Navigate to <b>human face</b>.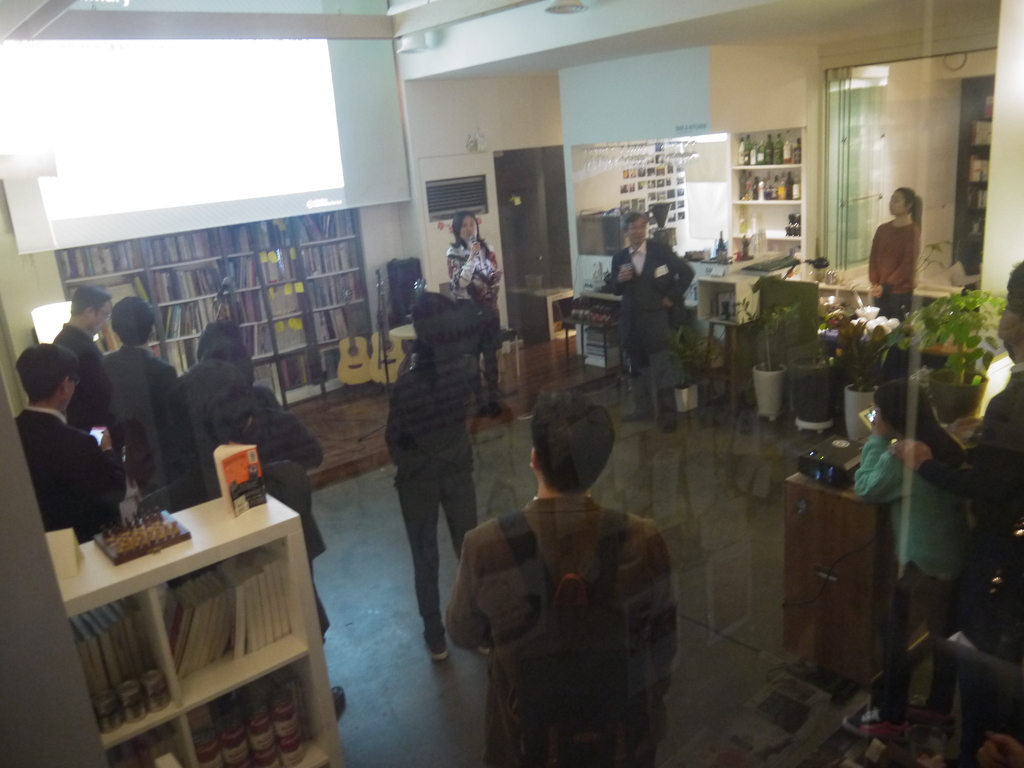
Navigation target: Rect(887, 188, 902, 214).
